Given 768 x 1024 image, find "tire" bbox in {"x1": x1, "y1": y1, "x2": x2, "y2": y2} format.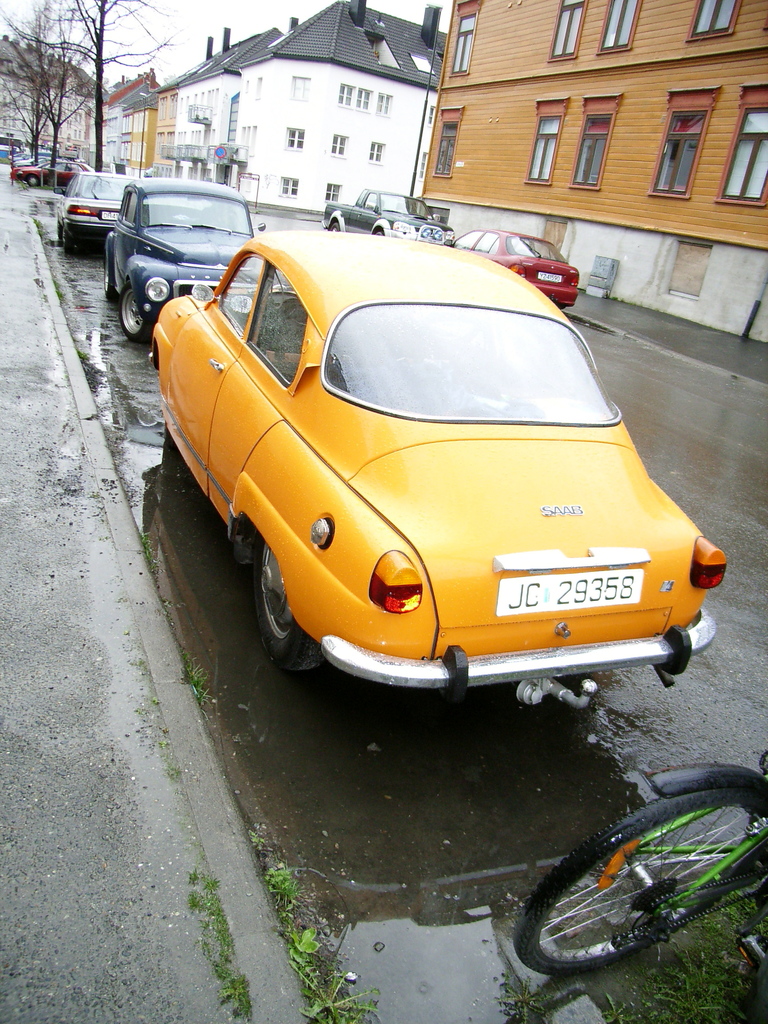
{"x1": 254, "y1": 540, "x2": 324, "y2": 672}.
